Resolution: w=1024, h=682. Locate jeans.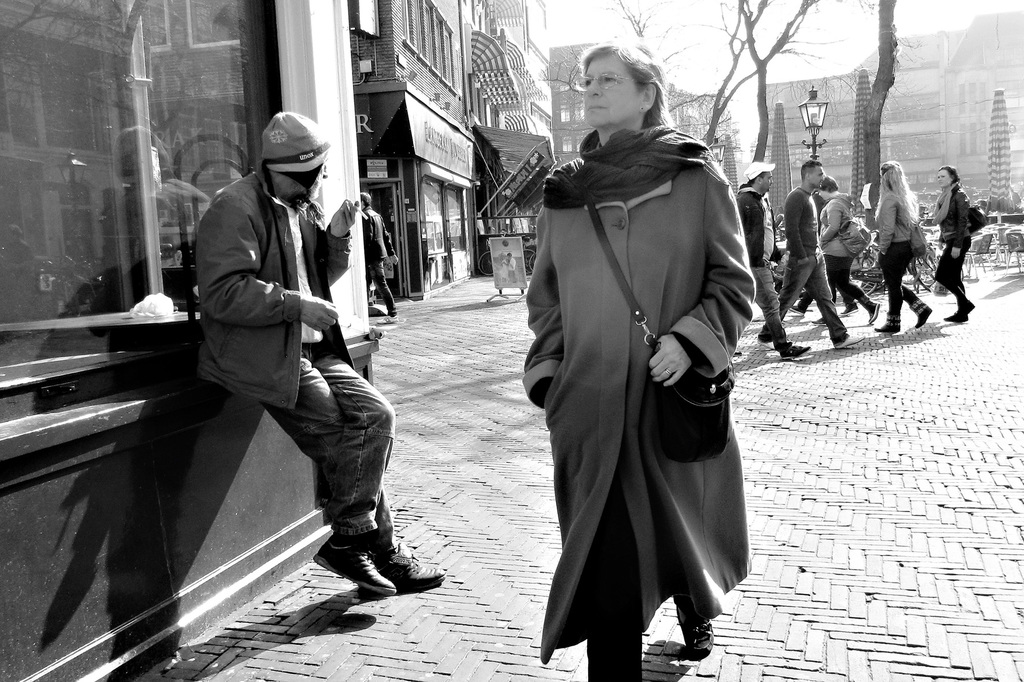
751,262,792,350.
